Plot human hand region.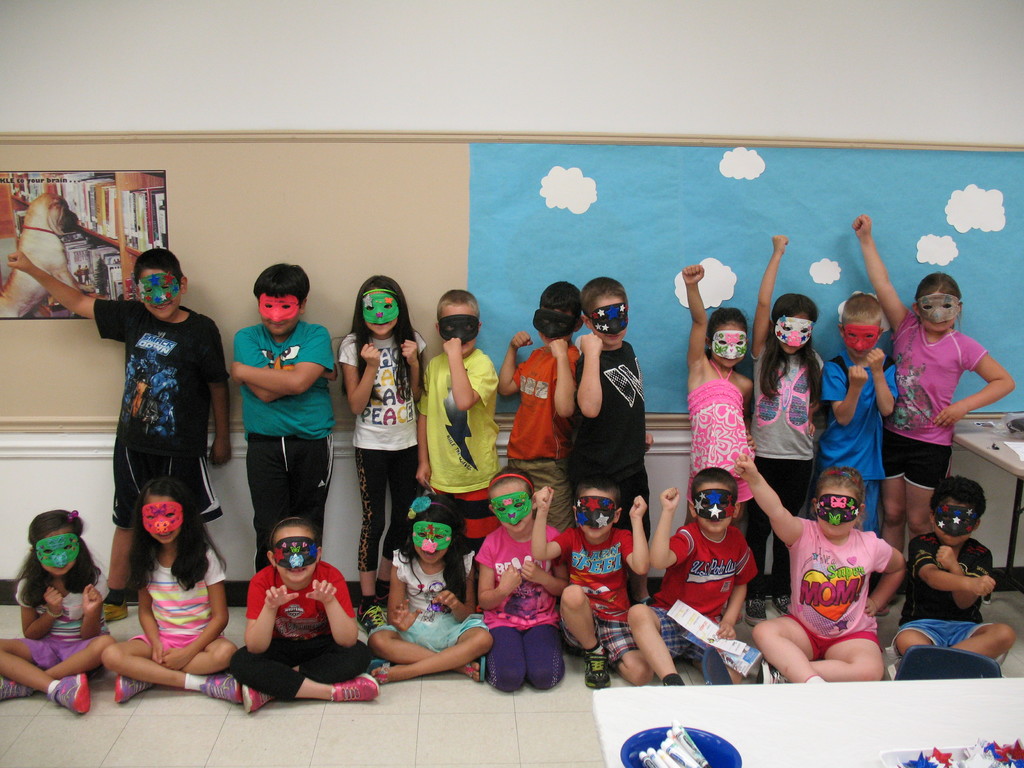
Plotted at x1=523, y1=559, x2=541, y2=584.
